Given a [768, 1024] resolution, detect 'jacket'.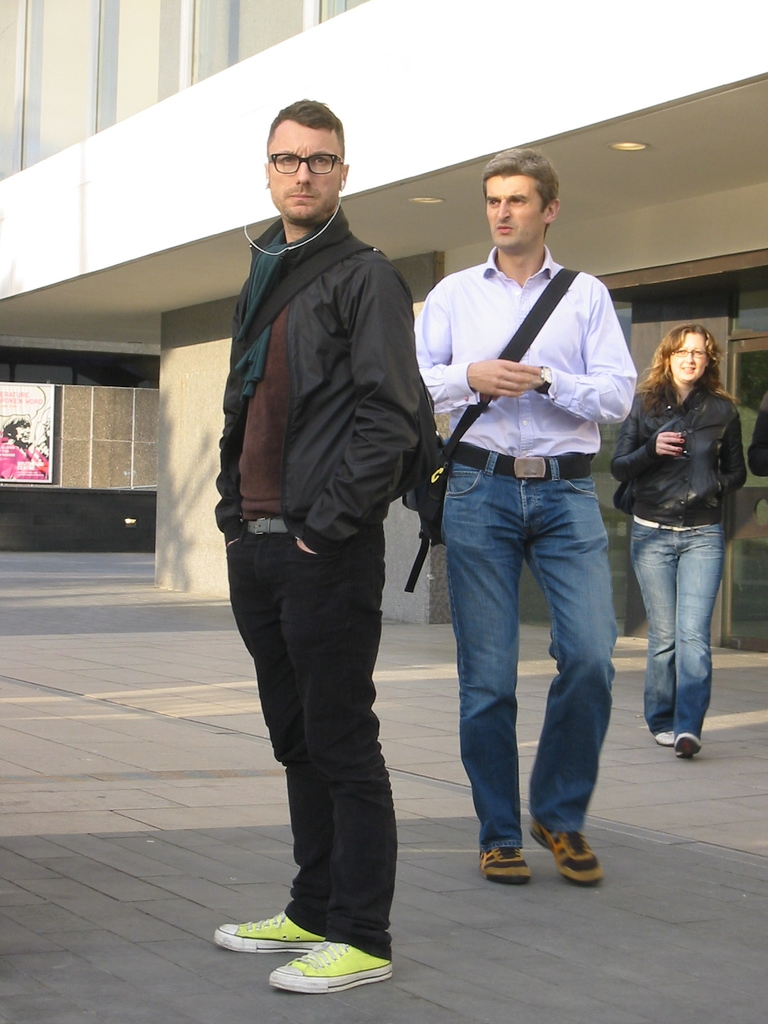
box=[607, 386, 746, 528].
